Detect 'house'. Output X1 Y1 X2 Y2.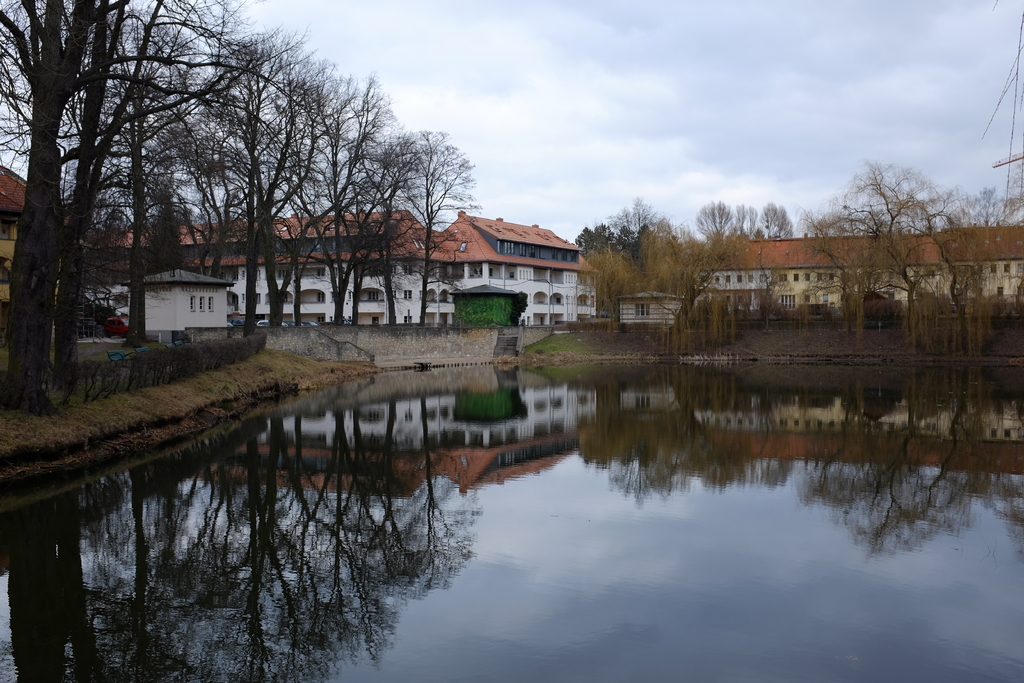
107 265 232 343.
